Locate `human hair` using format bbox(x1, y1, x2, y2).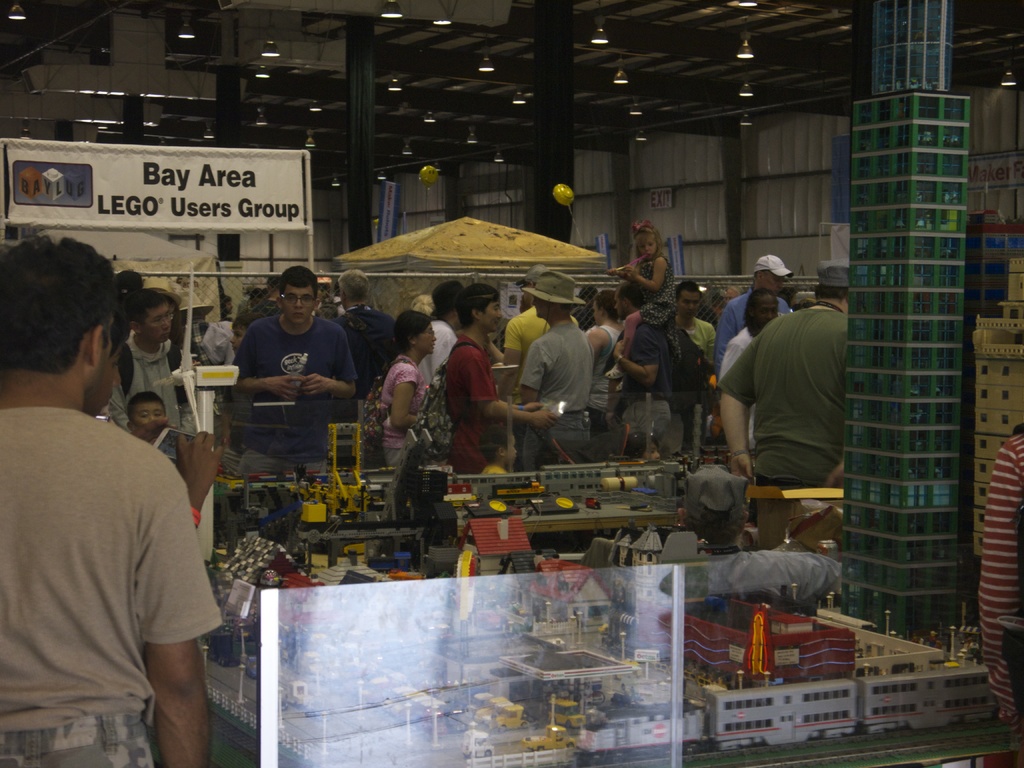
bbox(413, 295, 430, 315).
